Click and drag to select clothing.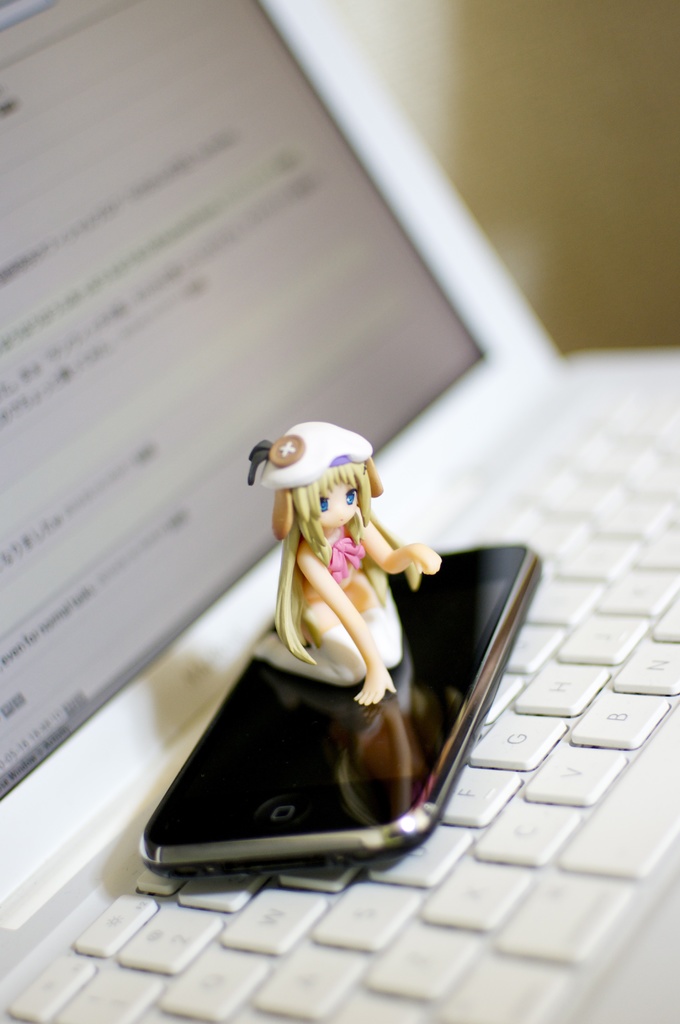
Selection: region(259, 526, 414, 681).
